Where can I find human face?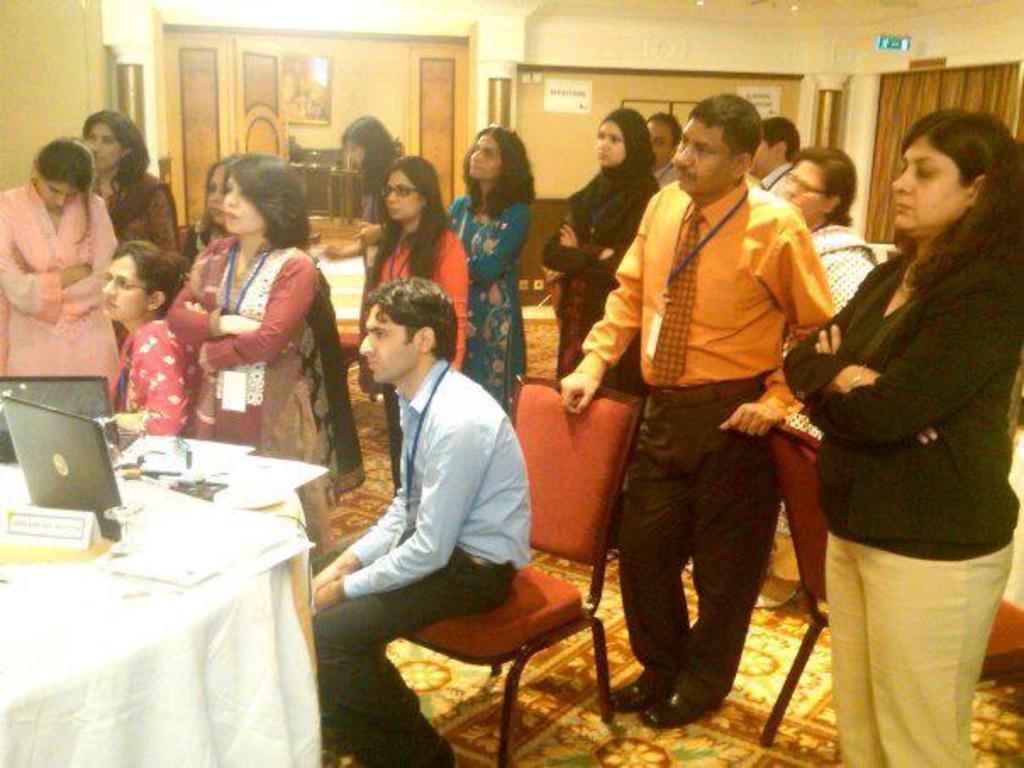
You can find it at box(671, 120, 734, 192).
